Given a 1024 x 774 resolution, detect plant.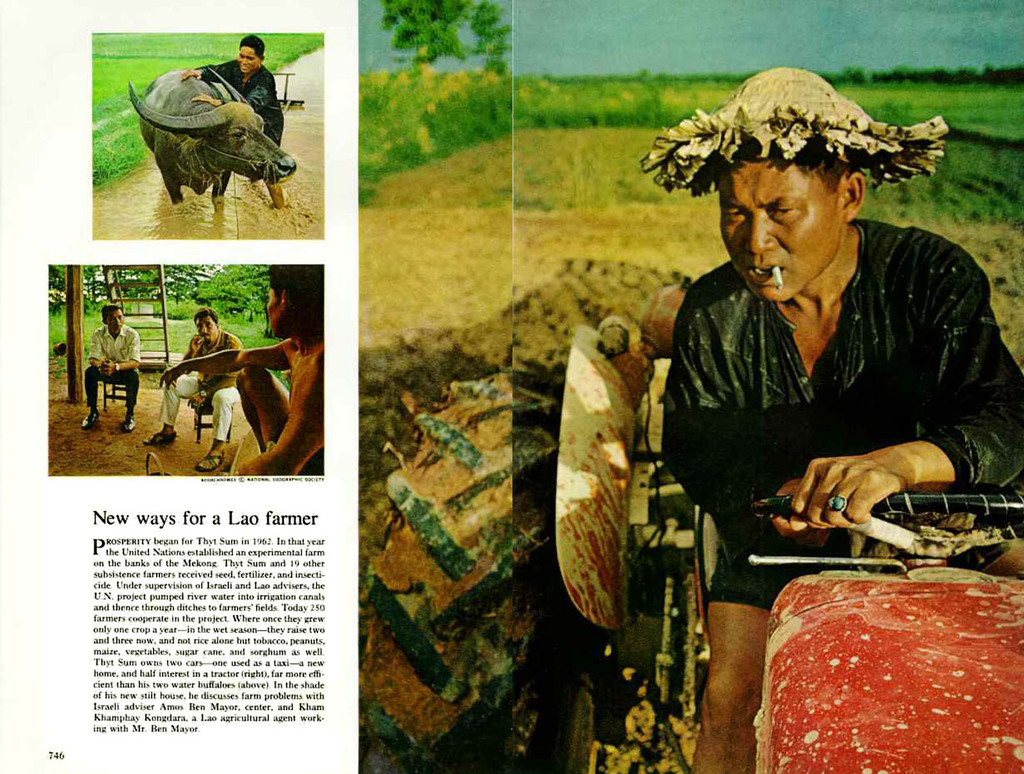
<bbox>47, 293, 284, 389</bbox>.
